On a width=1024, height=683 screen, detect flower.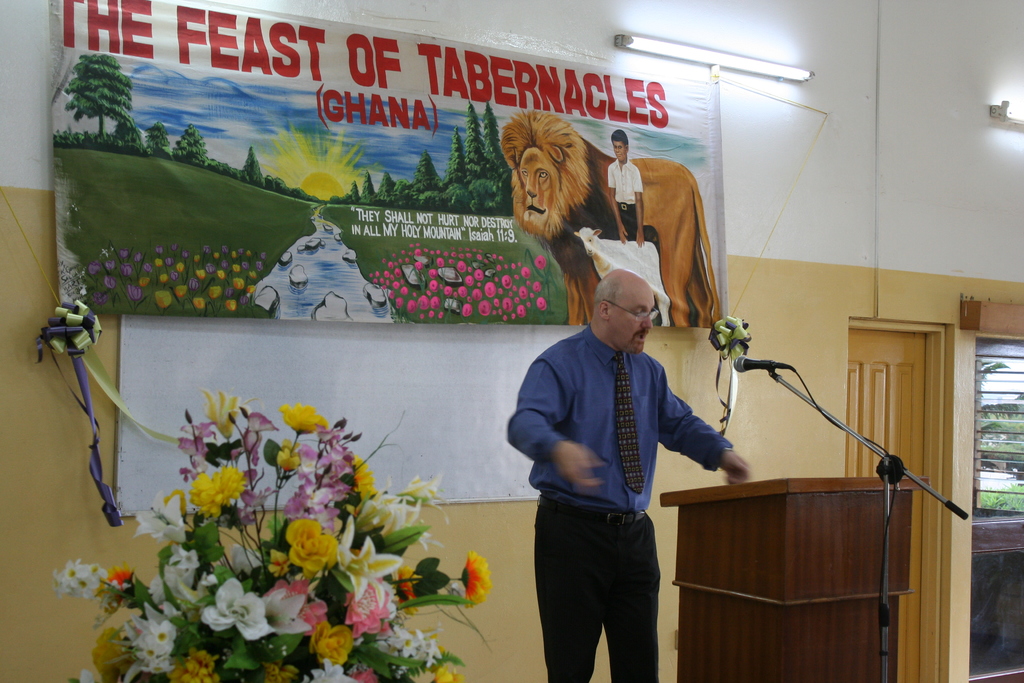
[x1=129, y1=283, x2=140, y2=302].
